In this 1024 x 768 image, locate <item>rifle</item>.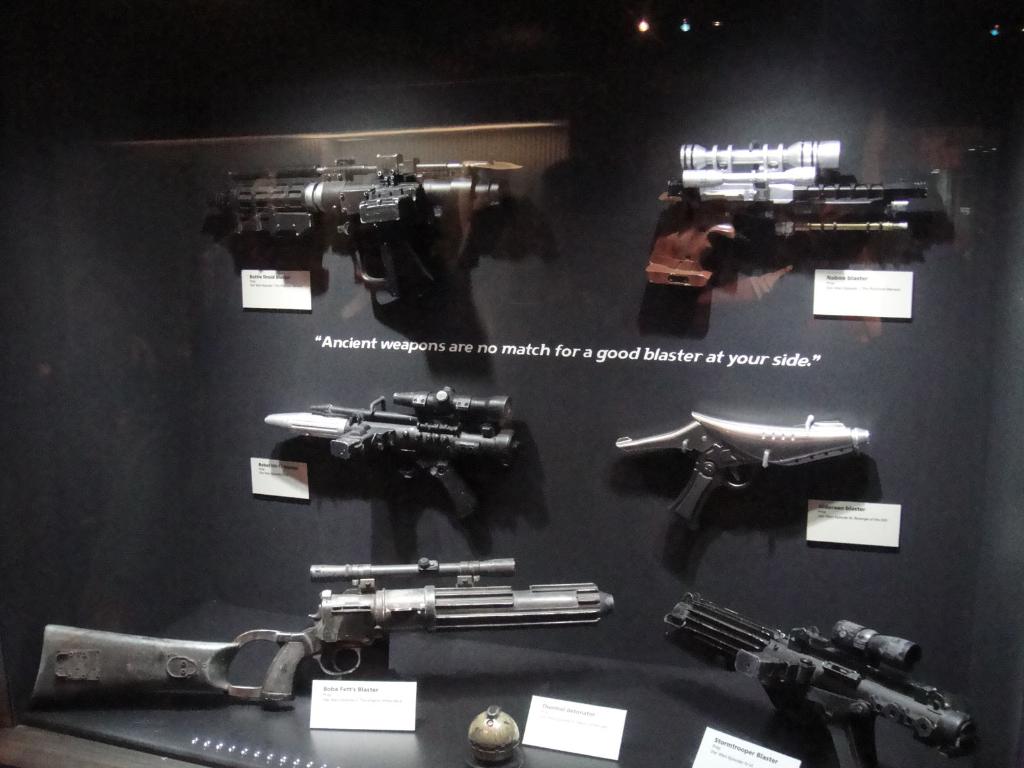
Bounding box: l=664, t=593, r=978, b=767.
